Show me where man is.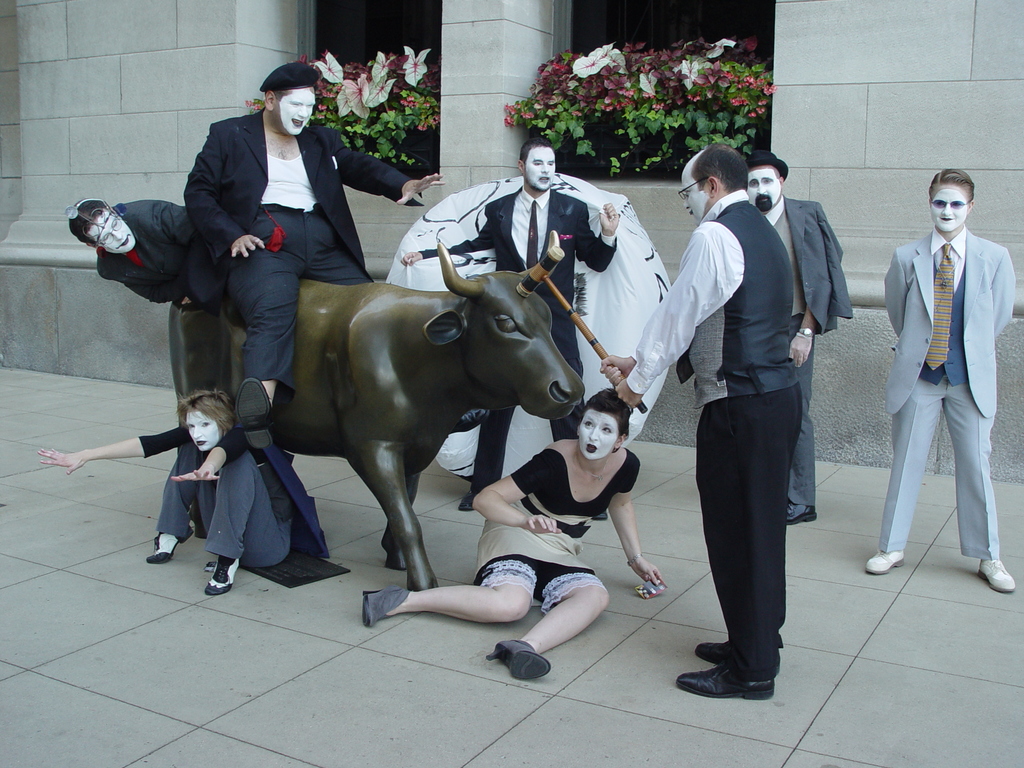
man is at x1=746 y1=150 x2=854 y2=526.
